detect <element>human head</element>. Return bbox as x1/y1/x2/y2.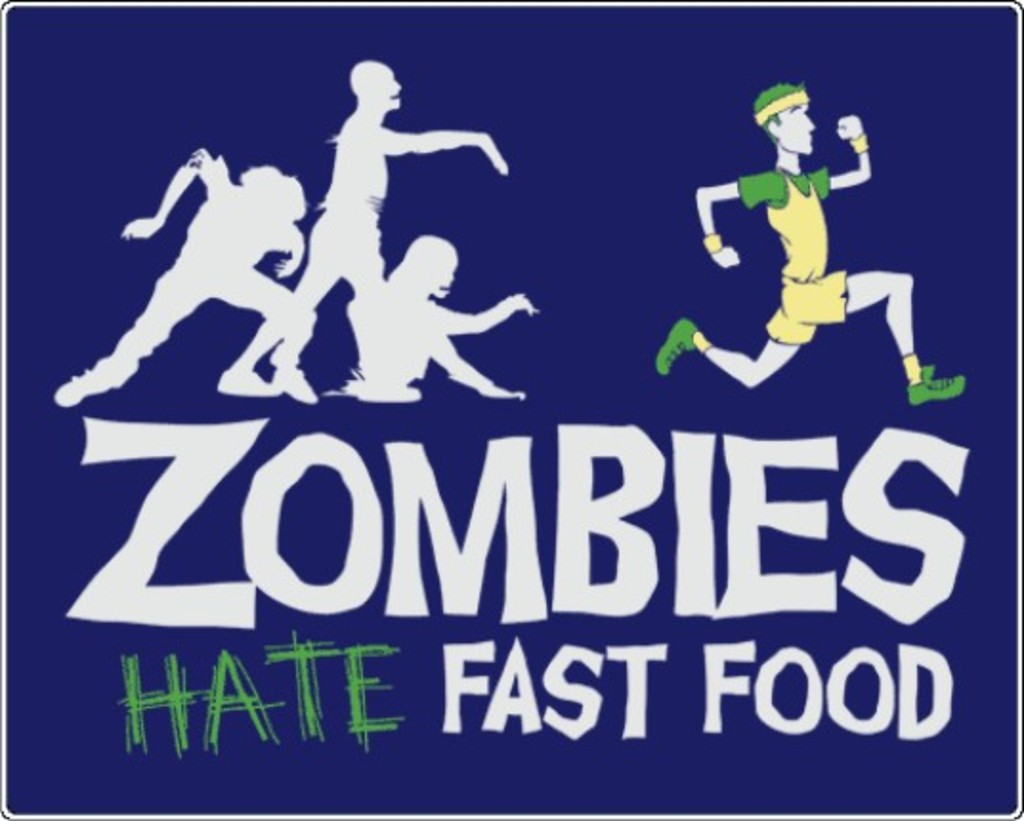
409/229/455/300.
